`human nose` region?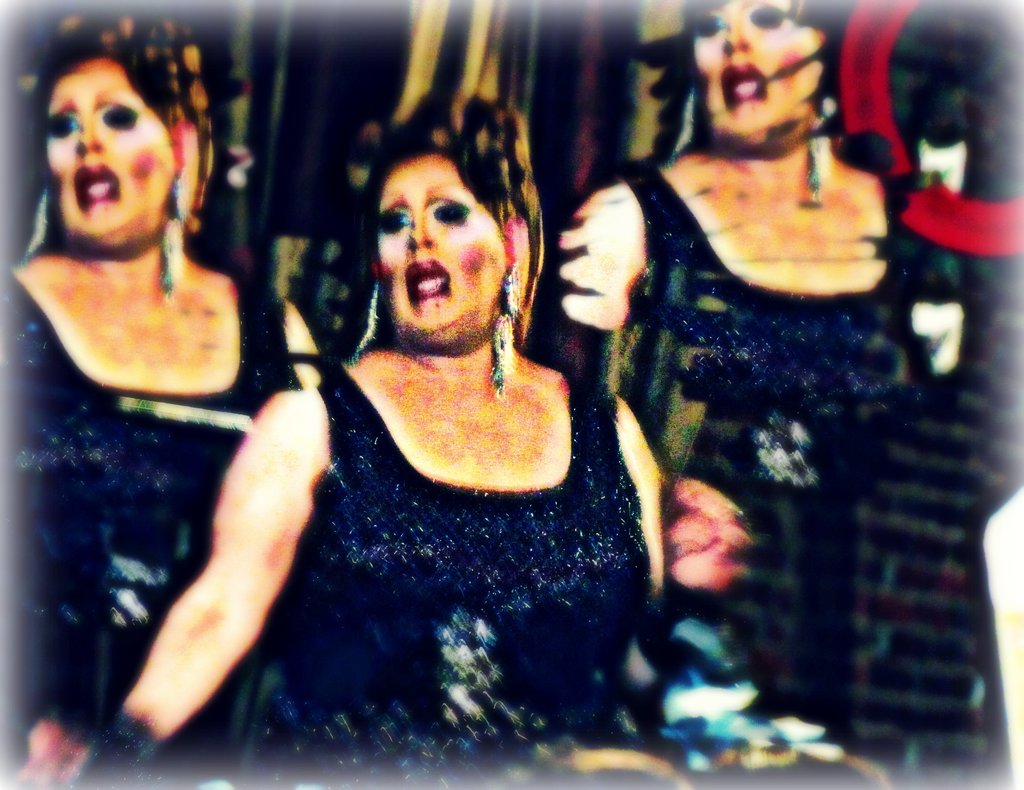
bbox=[72, 115, 101, 150]
